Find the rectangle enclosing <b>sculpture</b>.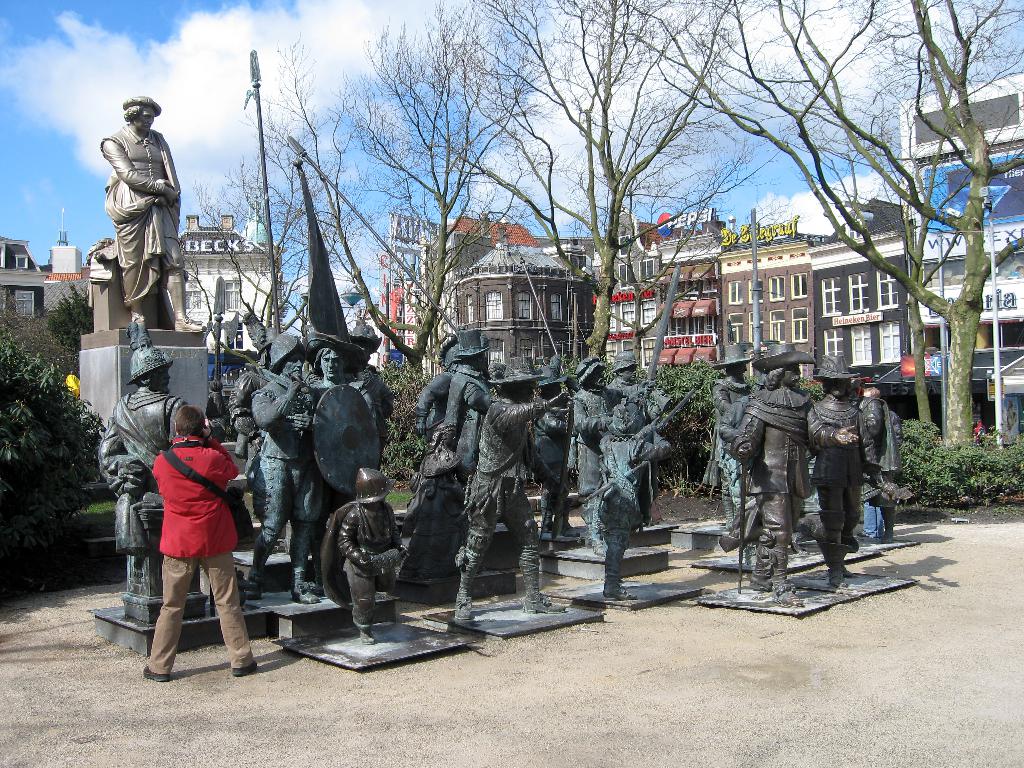
select_region(413, 324, 479, 584).
